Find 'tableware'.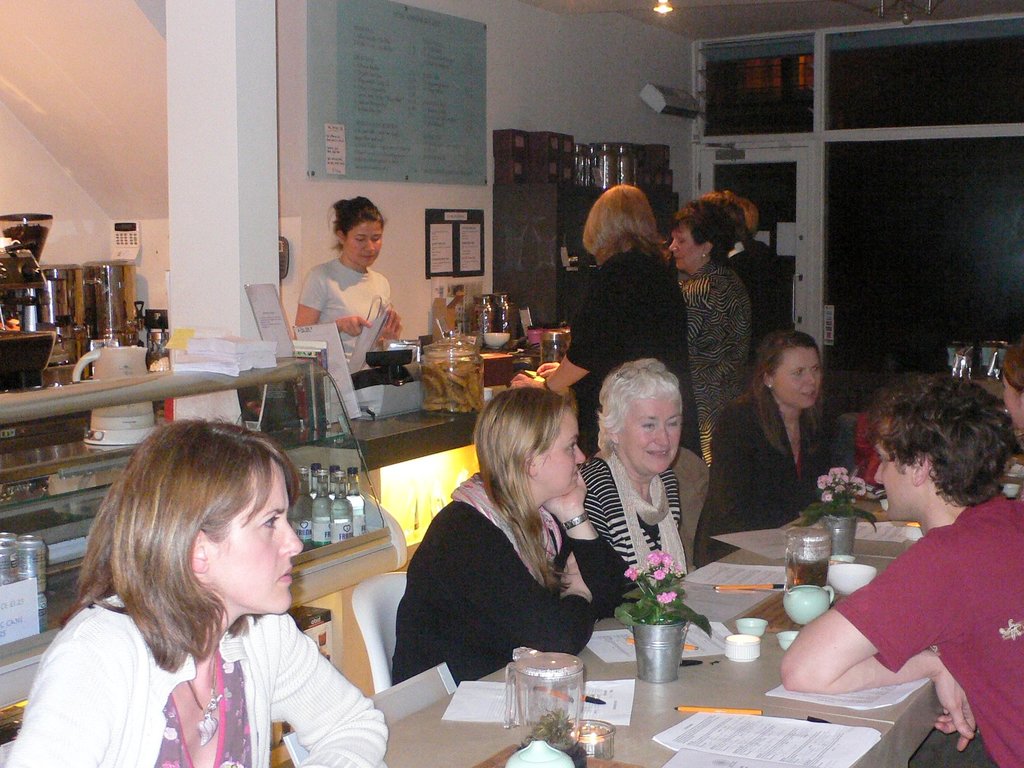
select_region(724, 635, 760, 660).
